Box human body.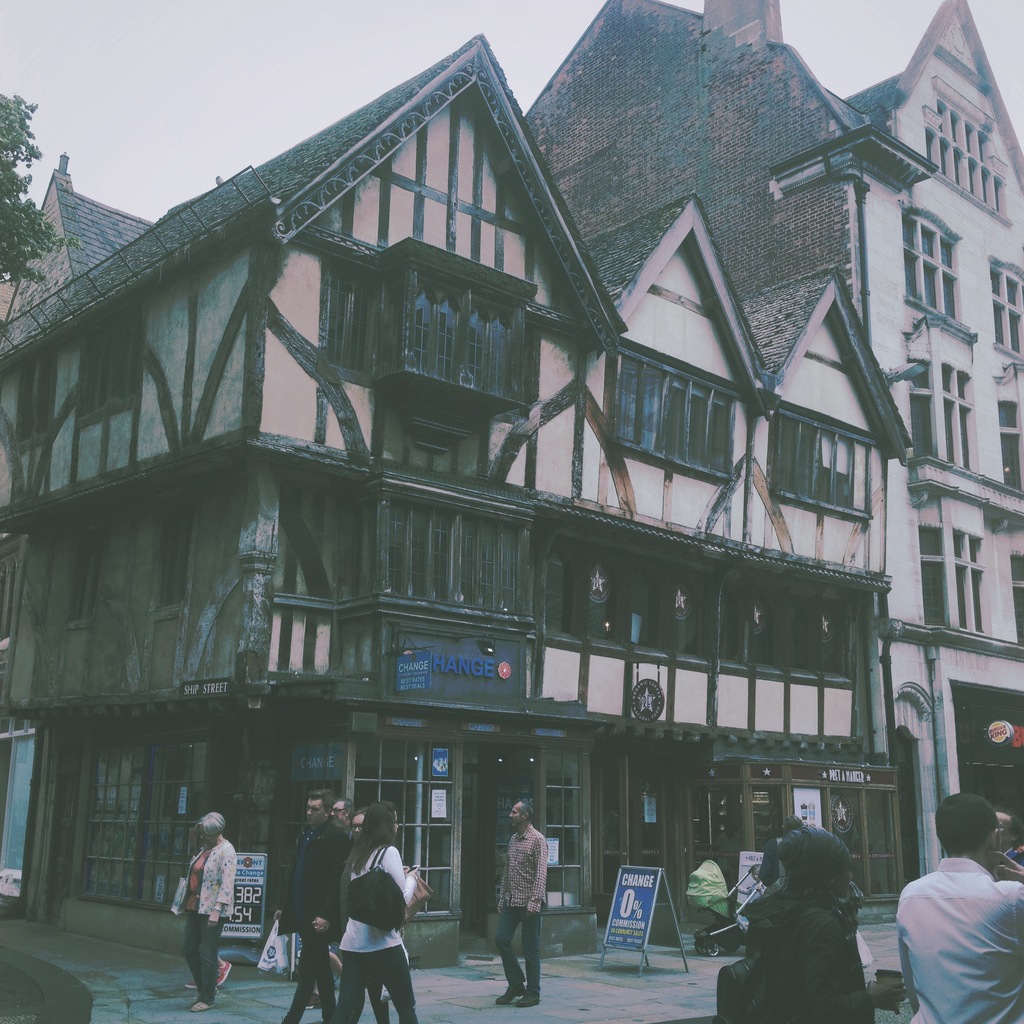
select_region(329, 790, 413, 1023).
